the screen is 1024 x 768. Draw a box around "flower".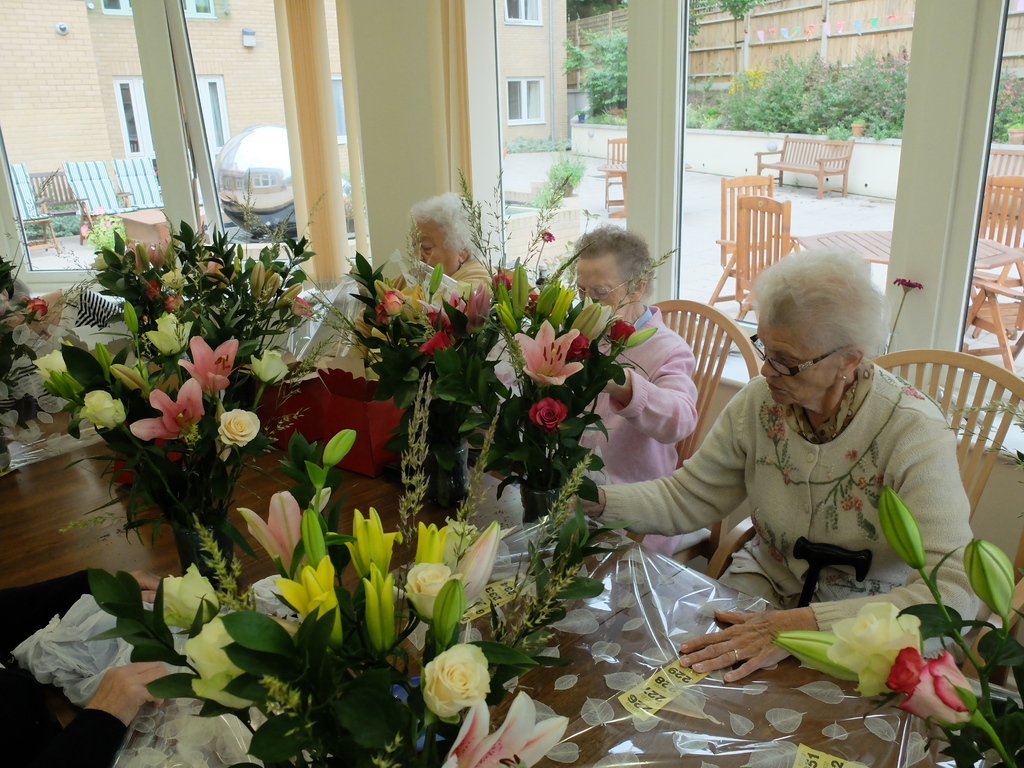
rect(181, 609, 272, 706).
